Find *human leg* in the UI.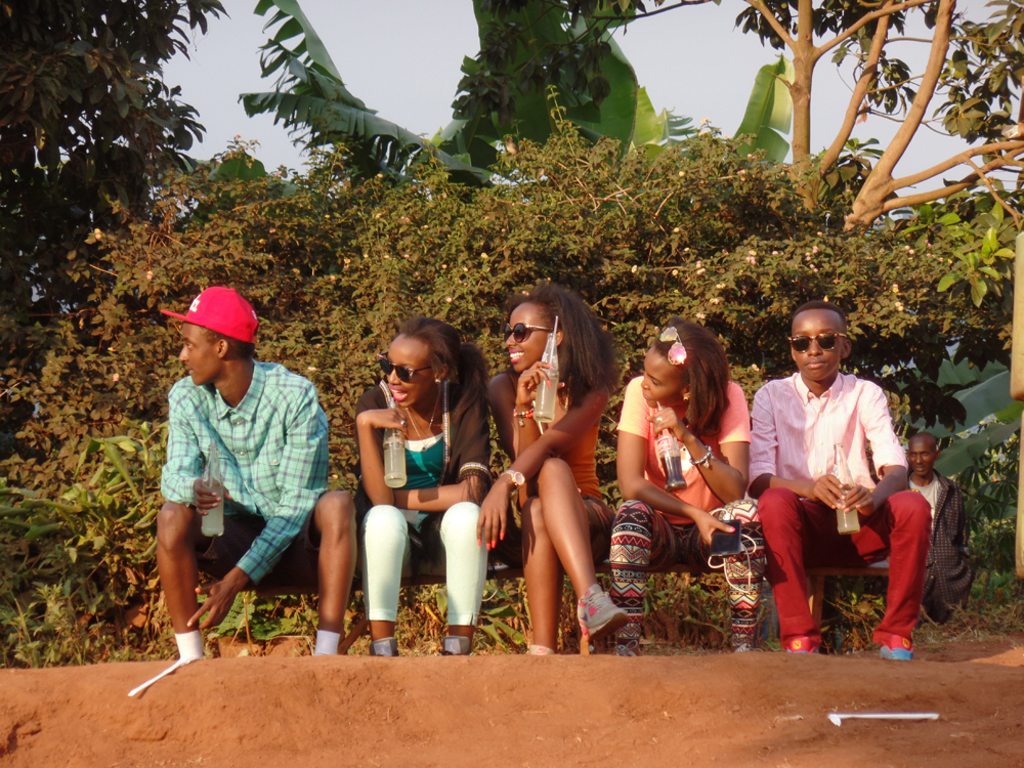
UI element at region(841, 492, 929, 659).
